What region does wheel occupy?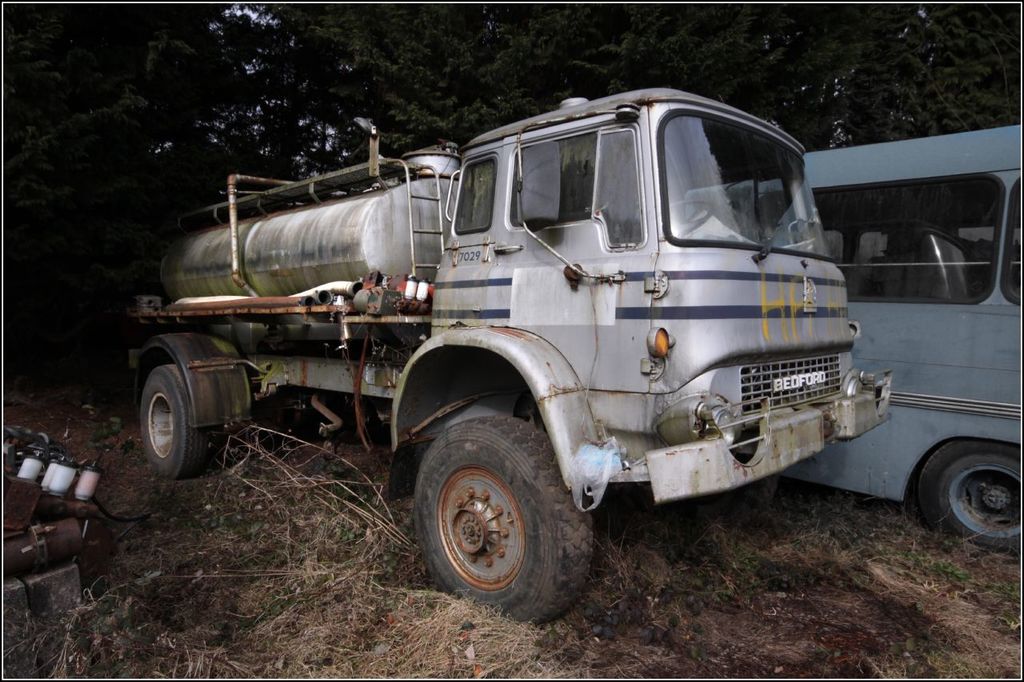
left=137, top=365, right=213, bottom=481.
